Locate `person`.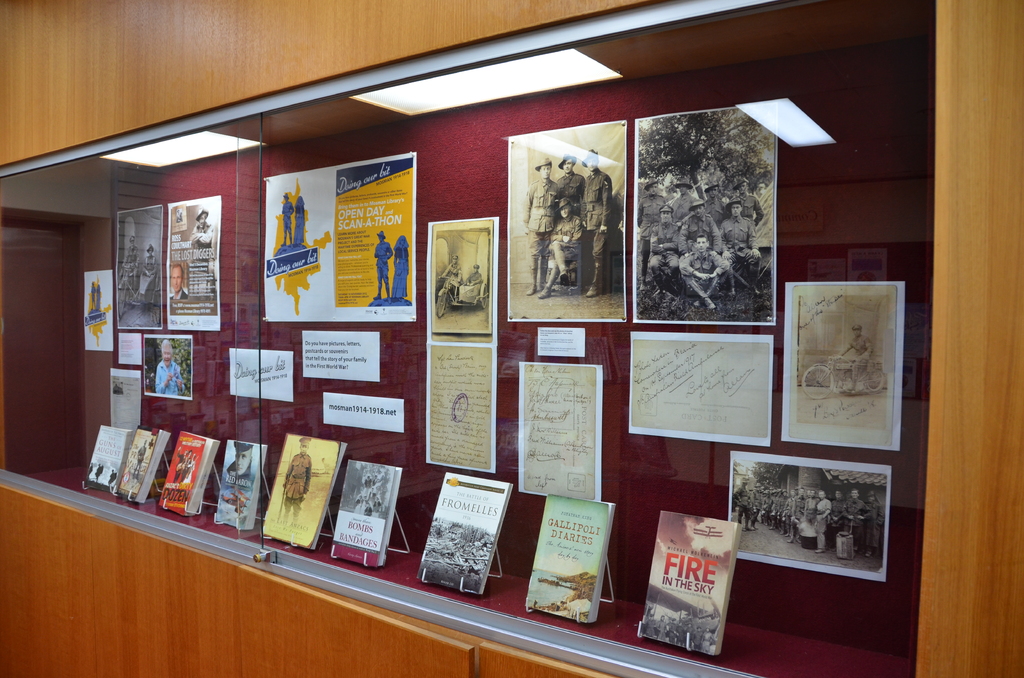
Bounding box: 543 193 585 296.
